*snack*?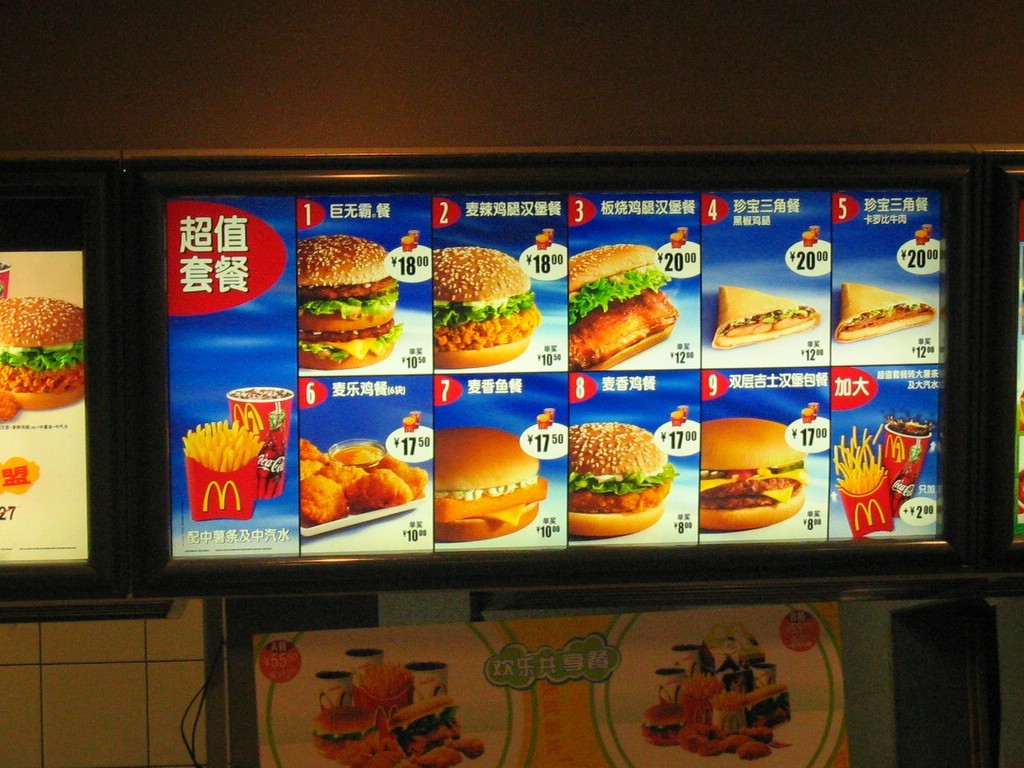
{"left": 645, "top": 702, "right": 688, "bottom": 745}
